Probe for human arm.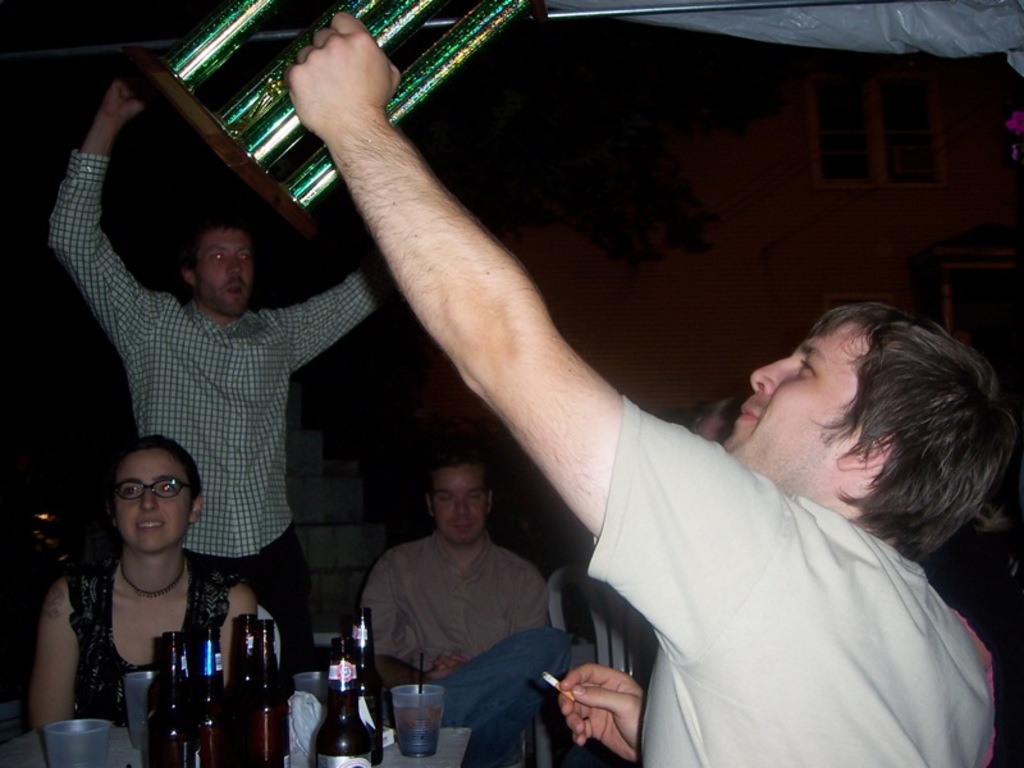
Probe result: locate(343, 108, 669, 581).
